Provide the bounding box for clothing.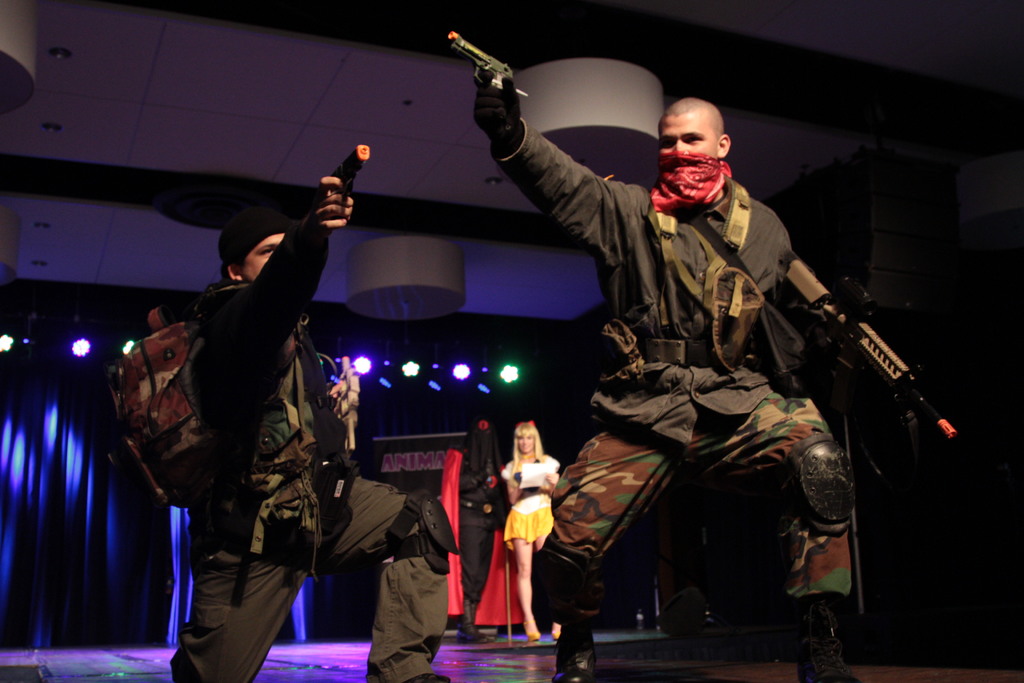
{"left": 165, "top": 201, "right": 450, "bottom": 680}.
